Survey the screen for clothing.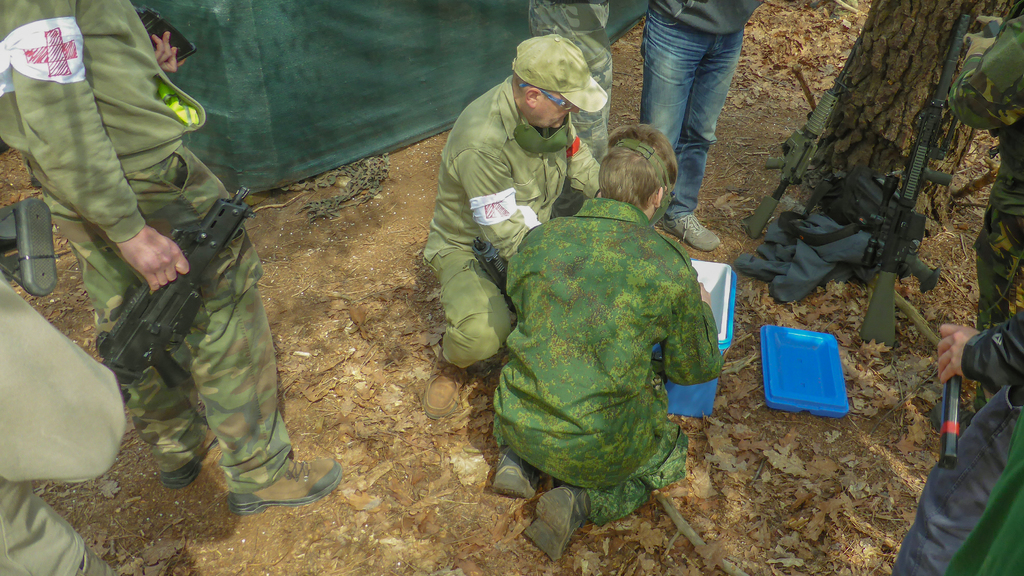
Survey found: [x1=506, y1=190, x2=724, y2=550].
